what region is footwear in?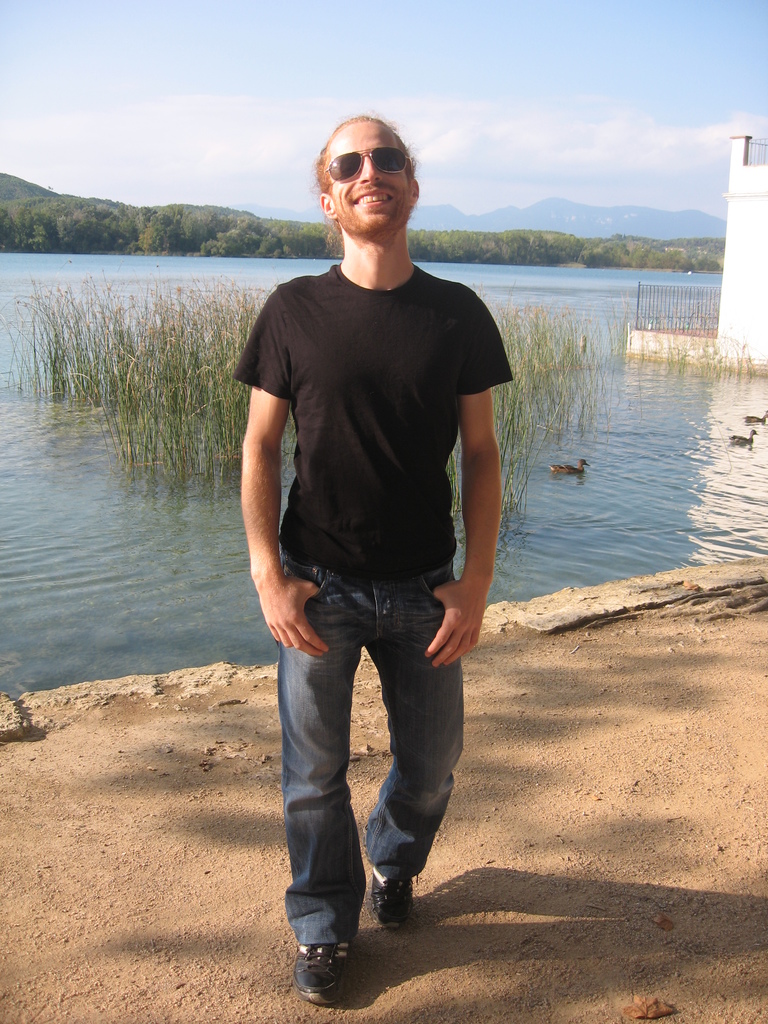
<bbox>376, 868, 429, 931</bbox>.
